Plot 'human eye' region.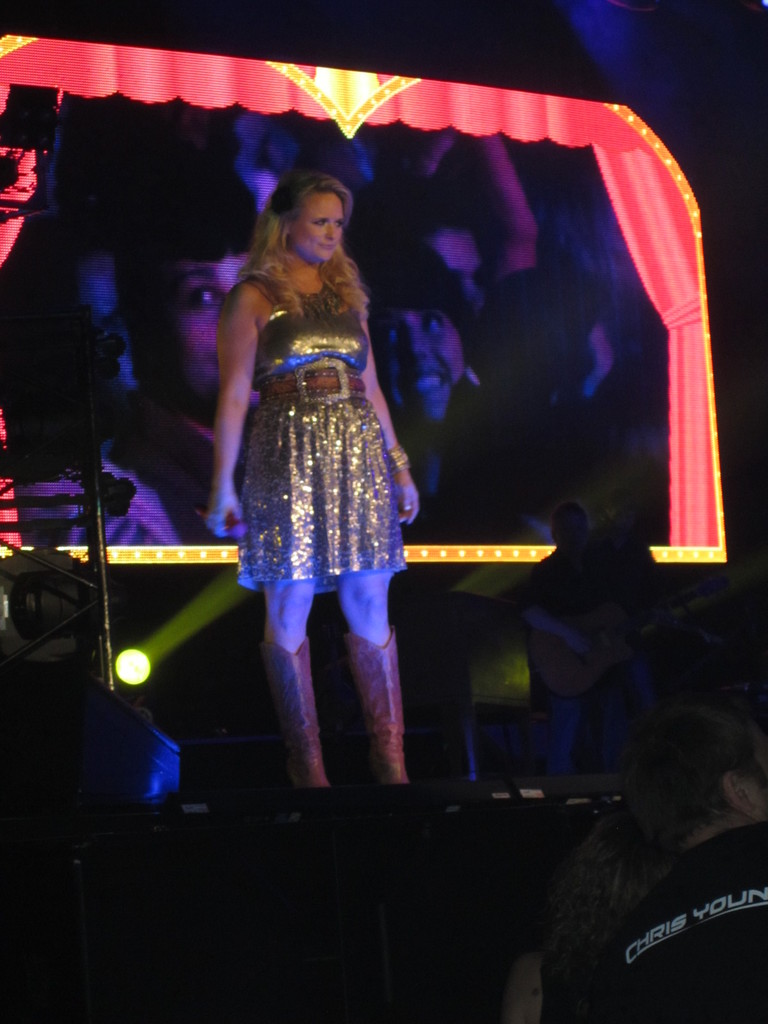
Plotted at left=185, top=282, right=223, bottom=320.
